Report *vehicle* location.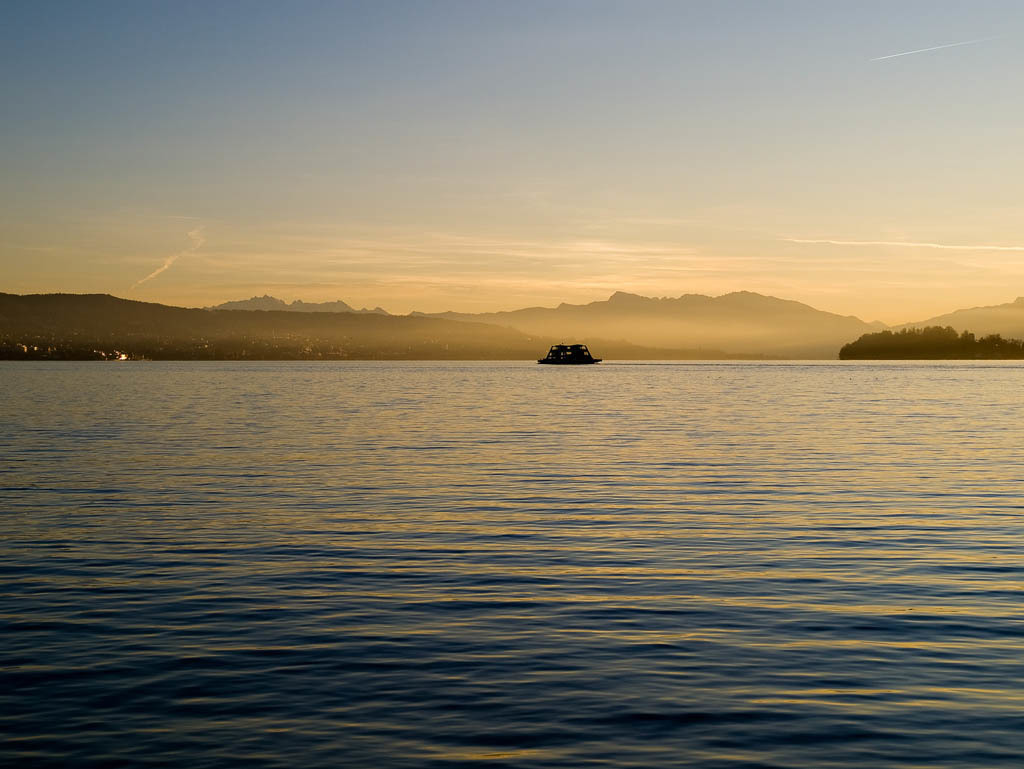
Report: bbox(538, 343, 602, 367).
